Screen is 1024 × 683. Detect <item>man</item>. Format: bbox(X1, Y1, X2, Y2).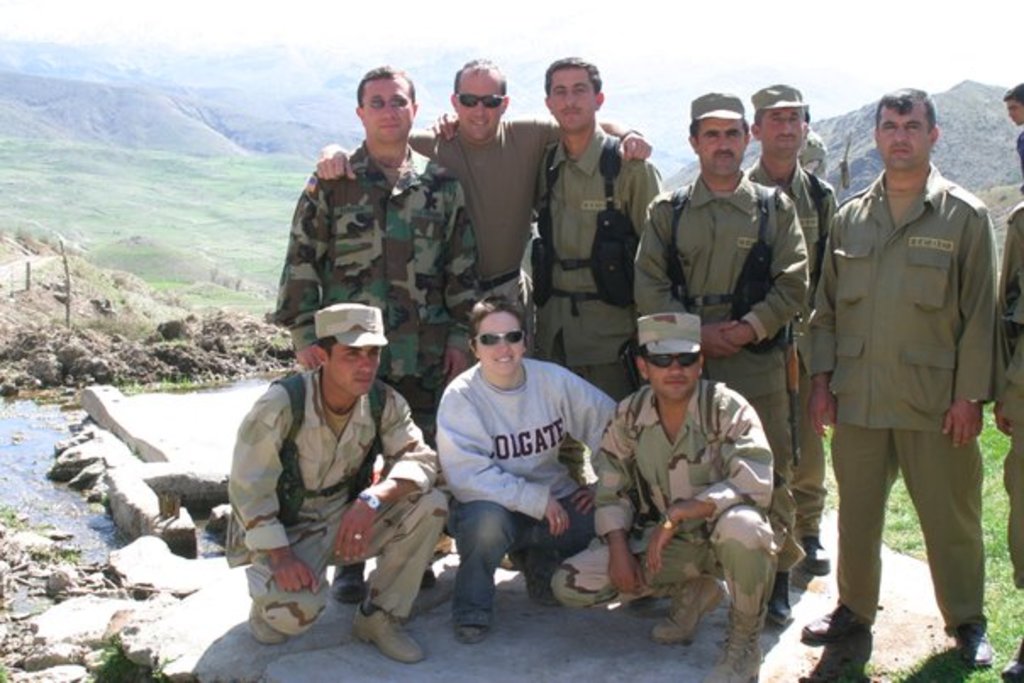
bbox(554, 308, 783, 681).
